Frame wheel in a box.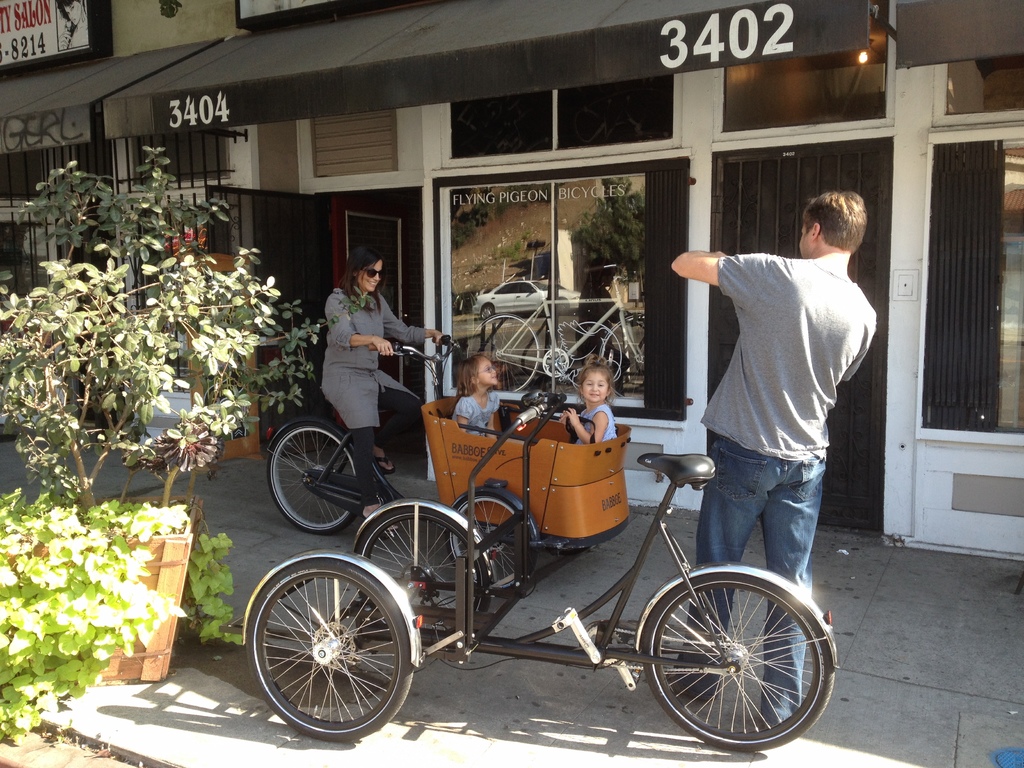
box(467, 312, 541, 392).
